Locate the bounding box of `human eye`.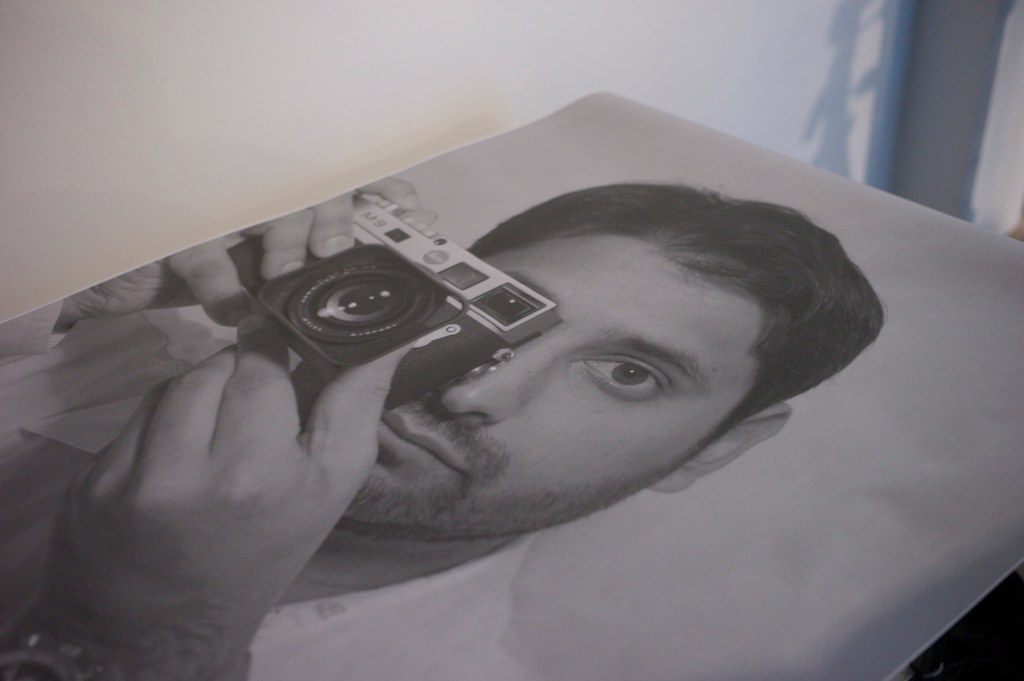
Bounding box: box(584, 355, 685, 409).
